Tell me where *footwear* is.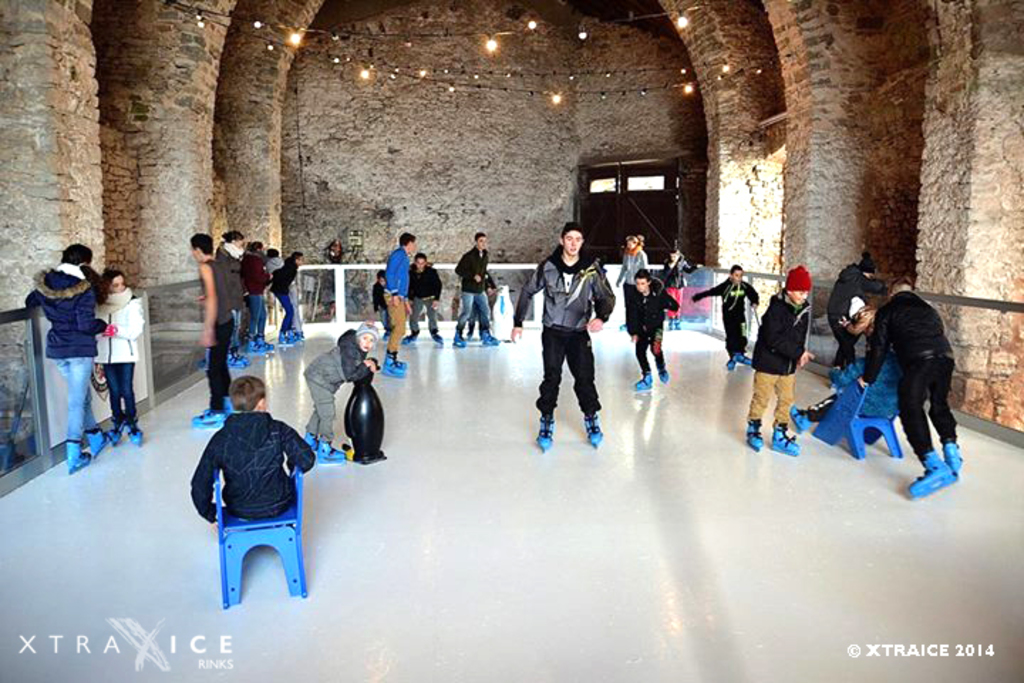
*footwear* is at 943/441/954/472.
